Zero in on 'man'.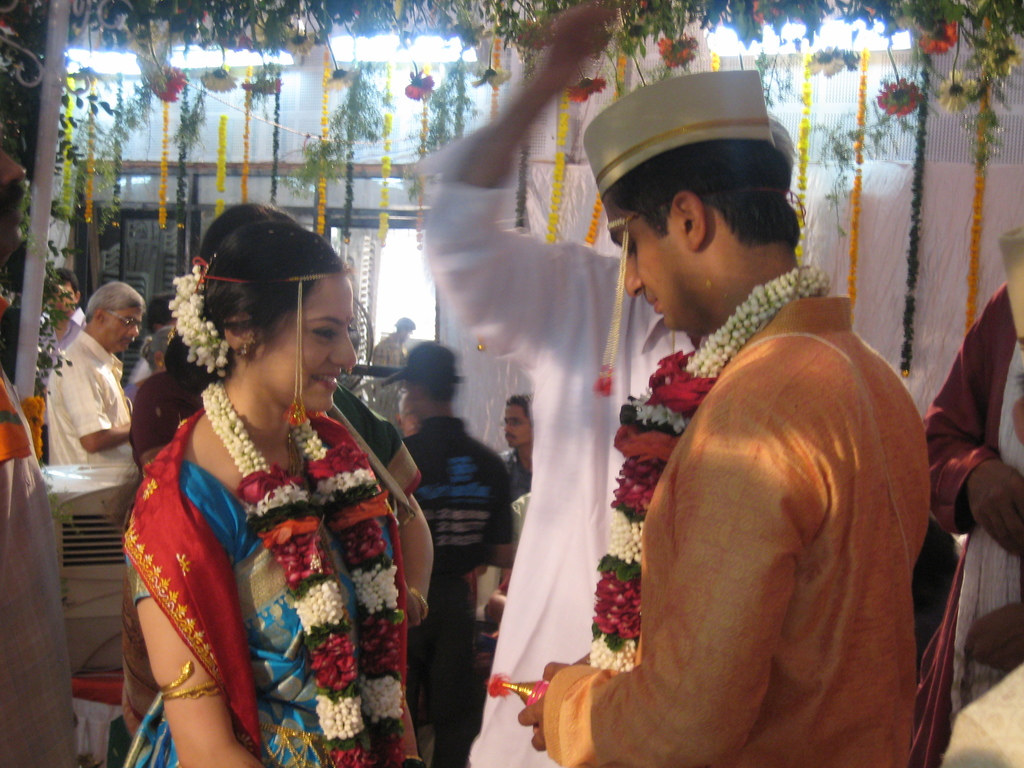
Zeroed in: left=0, top=122, right=72, bottom=767.
